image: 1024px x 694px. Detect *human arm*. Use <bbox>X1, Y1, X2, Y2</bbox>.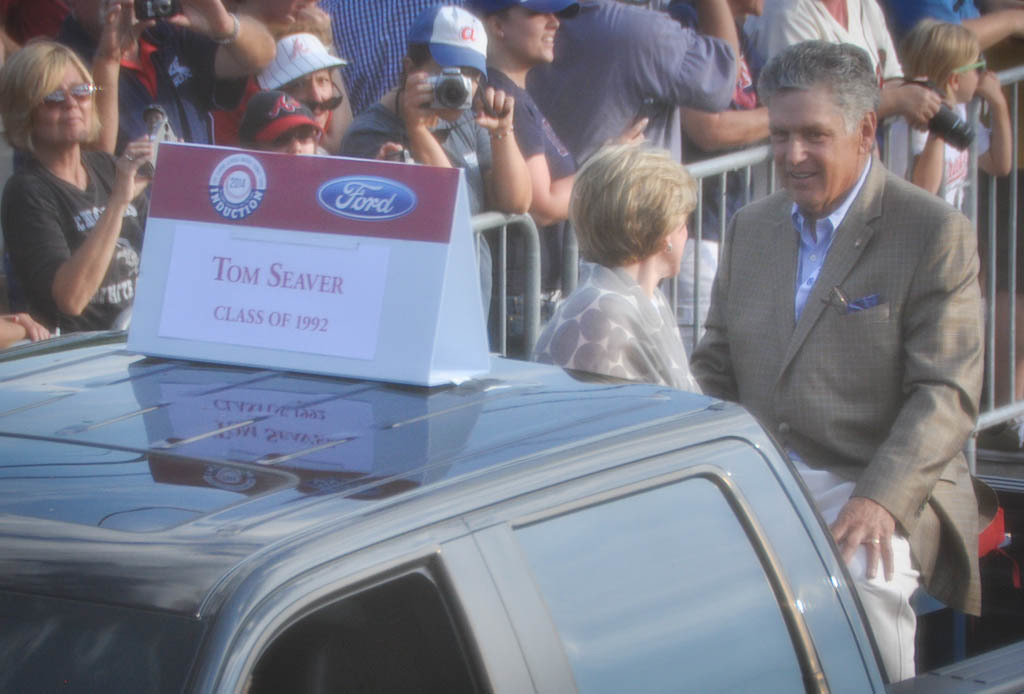
<bbox>80, 12, 154, 179</bbox>.
